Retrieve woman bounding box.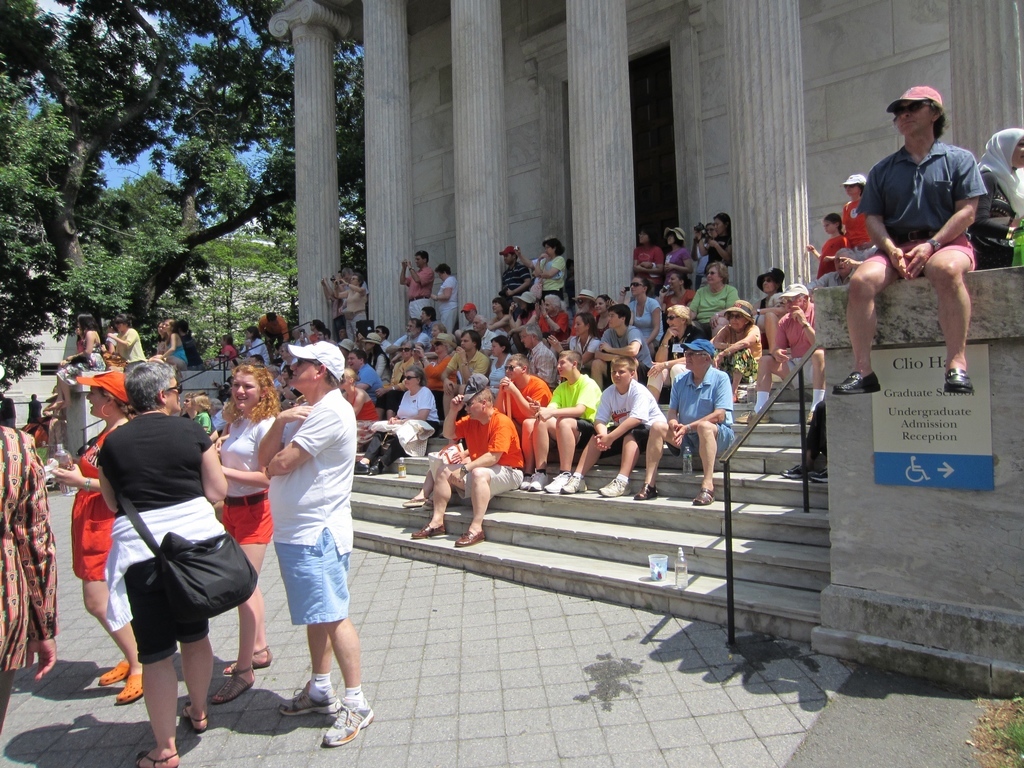
Bounding box: BBox(806, 213, 849, 277).
